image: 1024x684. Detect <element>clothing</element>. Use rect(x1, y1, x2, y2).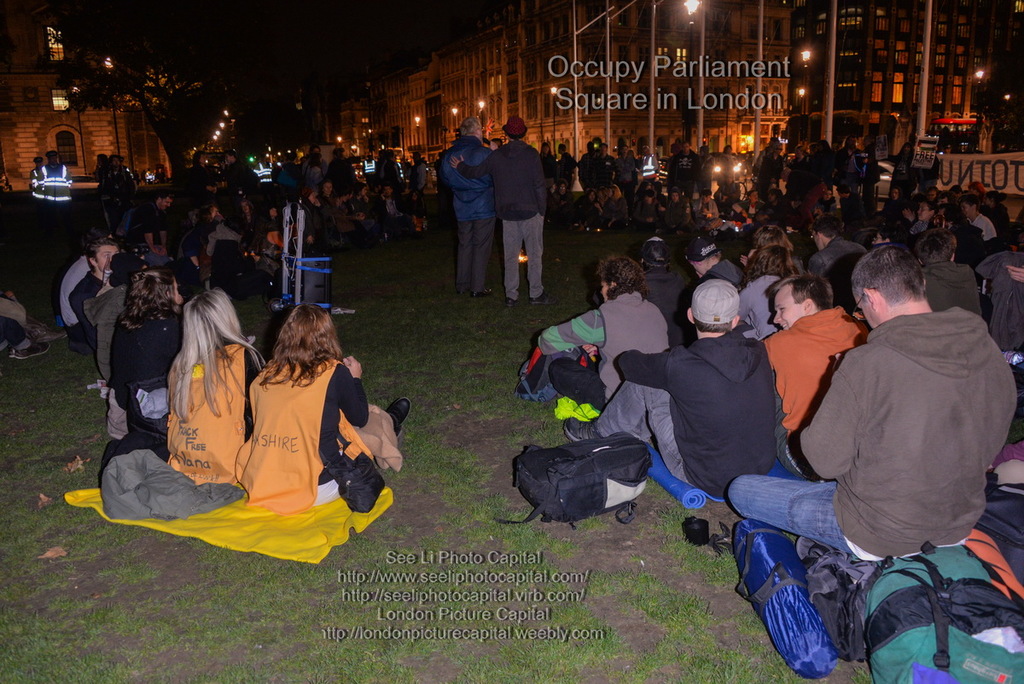
rect(807, 233, 864, 301).
